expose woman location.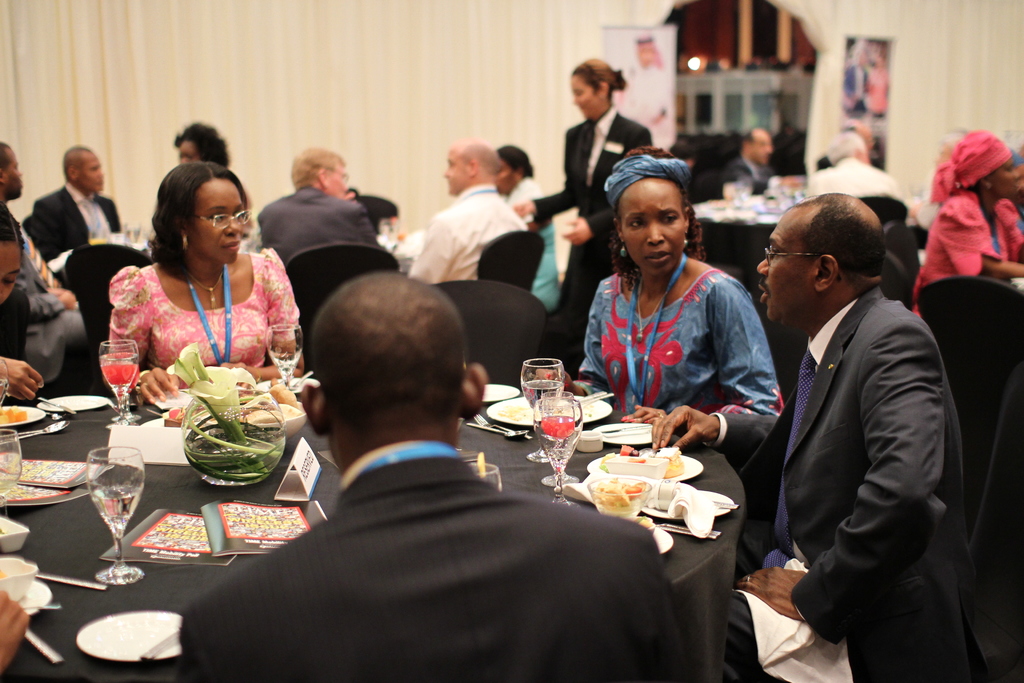
Exposed at [170,109,237,172].
